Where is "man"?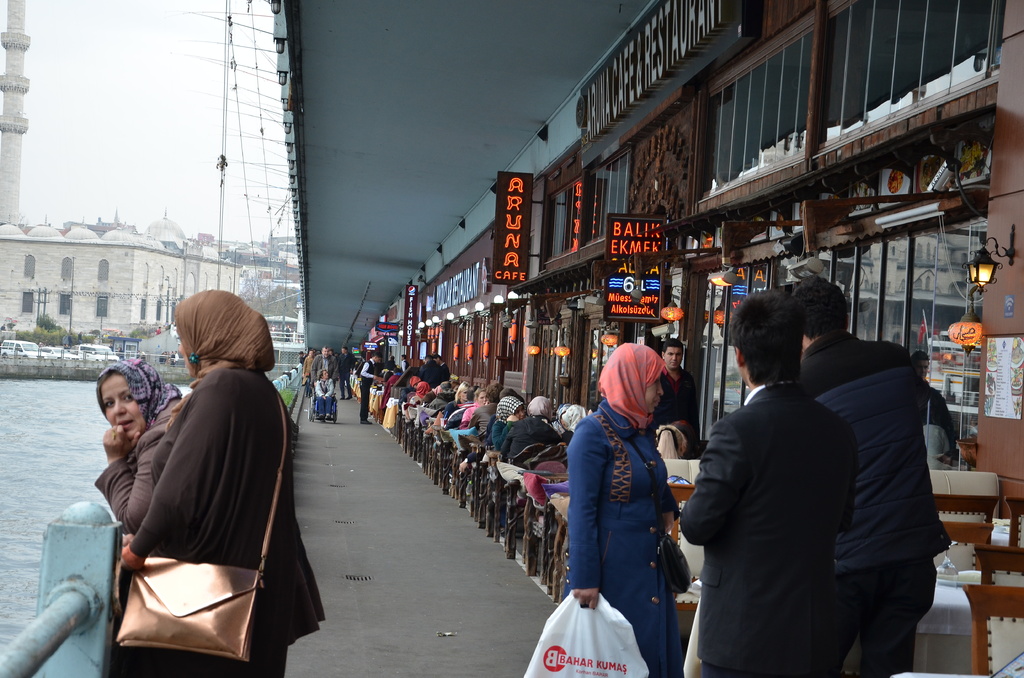
(x1=792, y1=277, x2=950, y2=677).
